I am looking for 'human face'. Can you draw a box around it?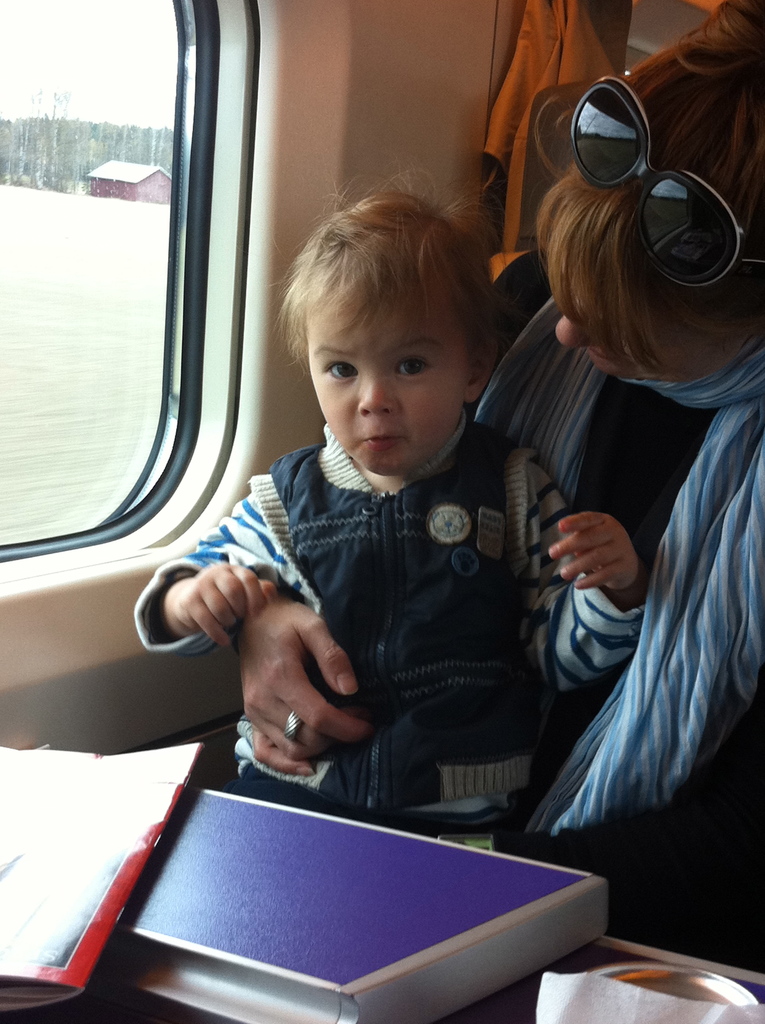
Sure, the bounding box is [549,283,728,383].
